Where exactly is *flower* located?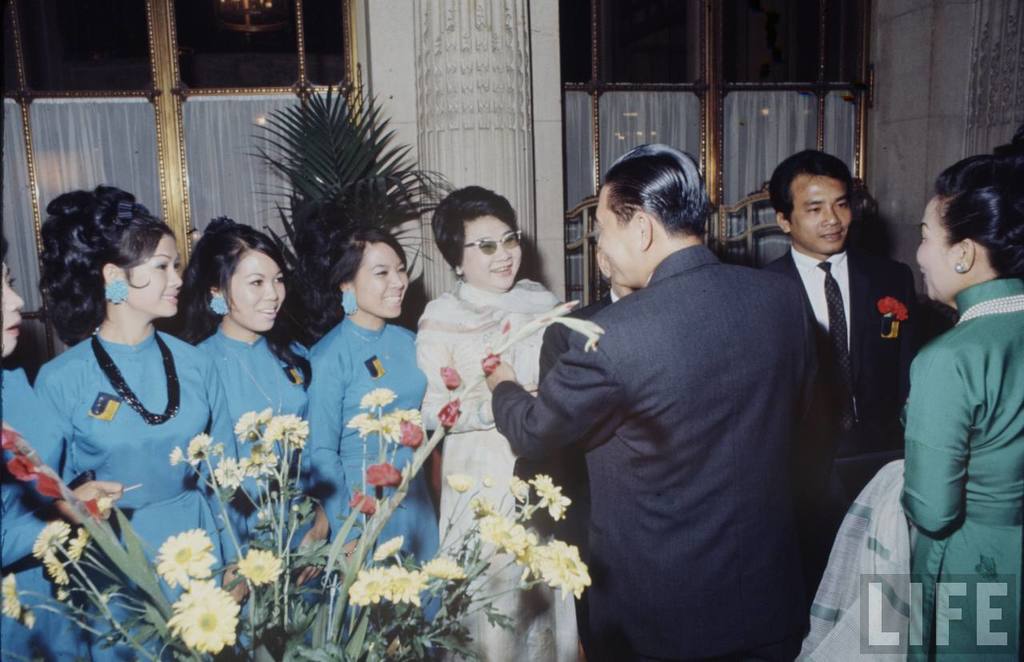
Its bounding box is [x1=370, y1=534, x2=402, y2=562].
